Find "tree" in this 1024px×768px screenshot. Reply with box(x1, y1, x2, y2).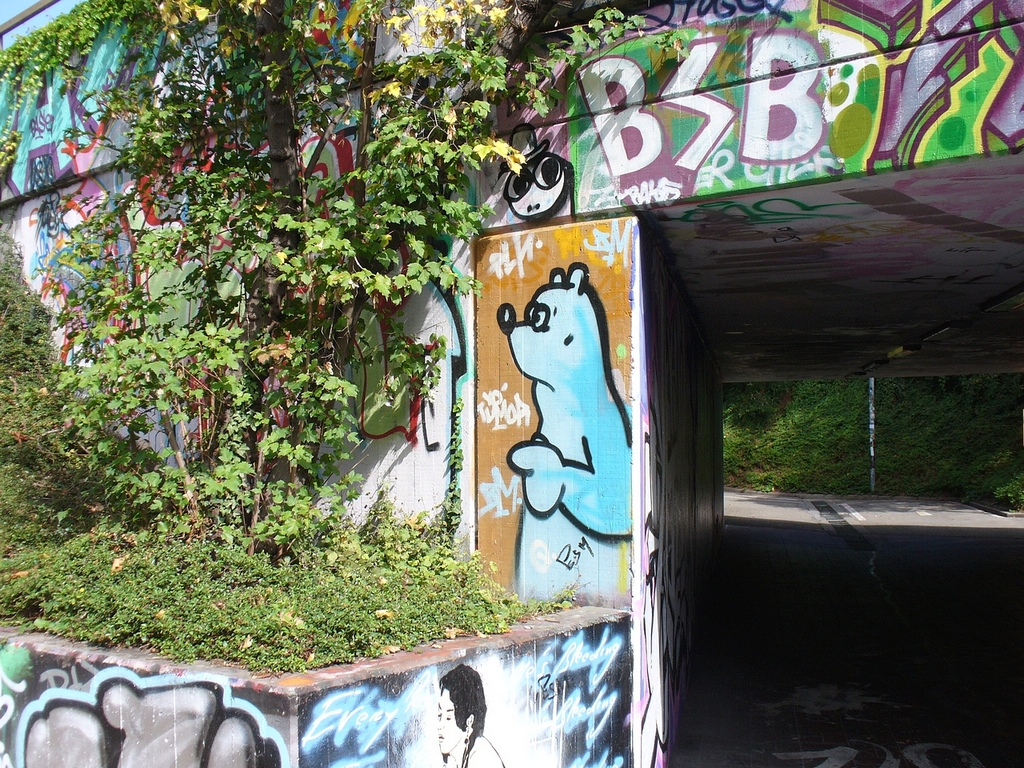
box(0, 0, 700, 526).
